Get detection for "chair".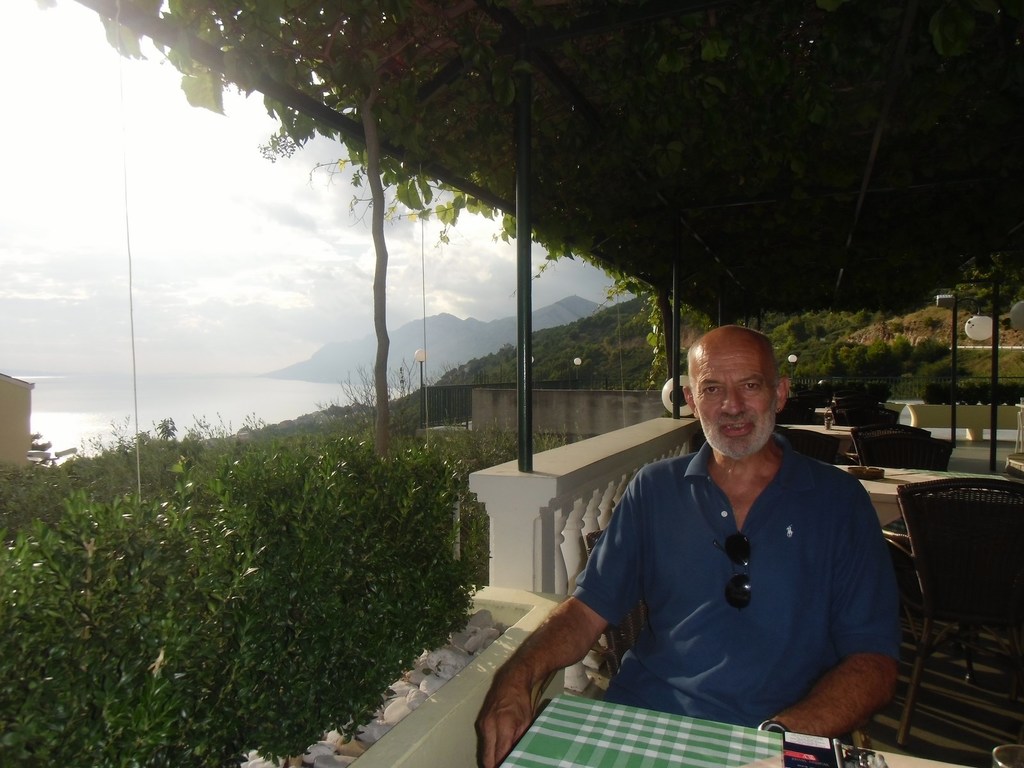
Detection: box(582, 526, 652, 685).
